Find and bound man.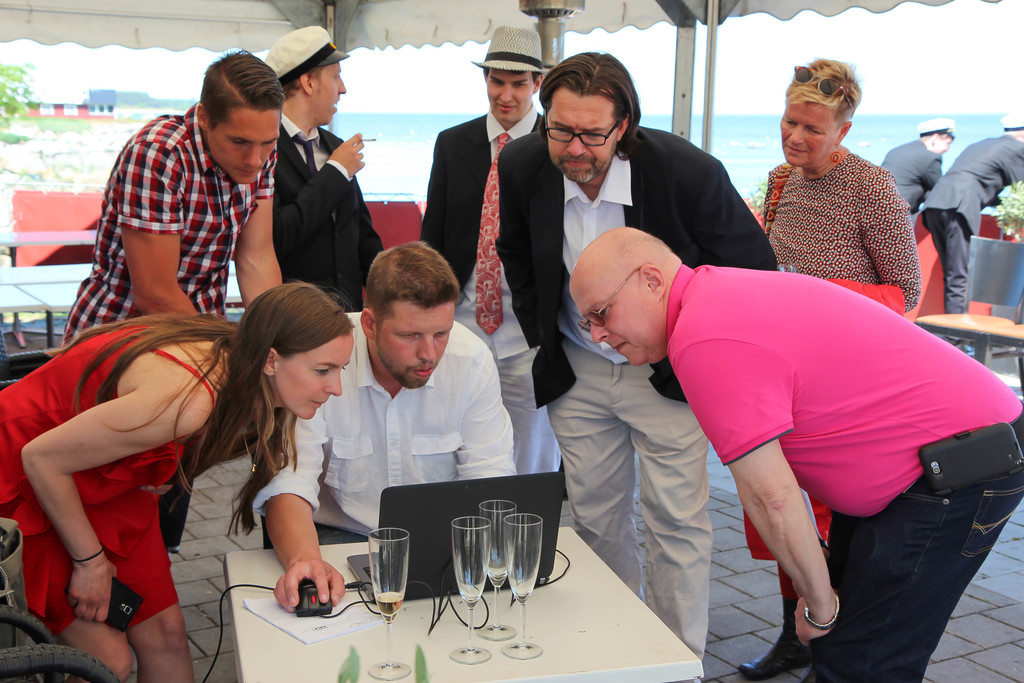
Bound: (x1=63, y1=42, x2=284, y2=554).
